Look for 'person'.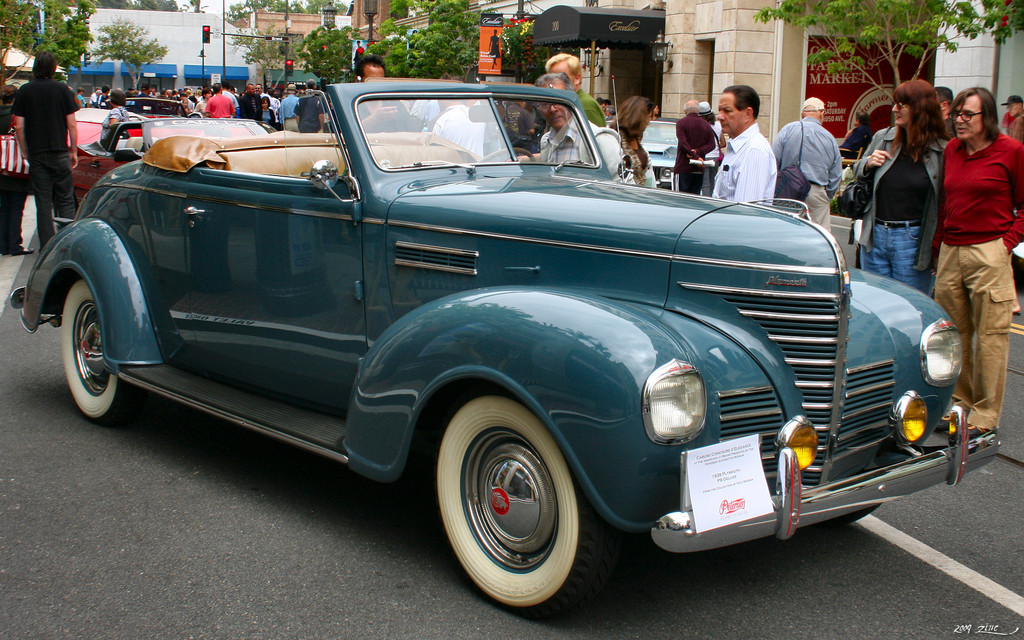
Found: l=10, t=52, r=83, b=254.
